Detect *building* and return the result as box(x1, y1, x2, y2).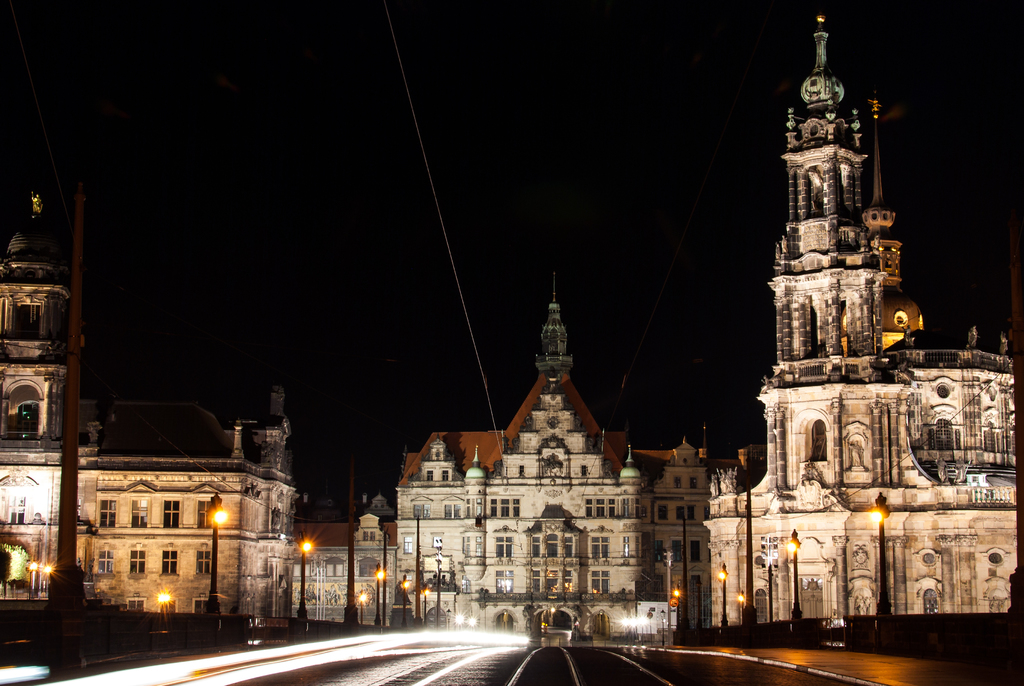
box(296, 274, 716, 636).
